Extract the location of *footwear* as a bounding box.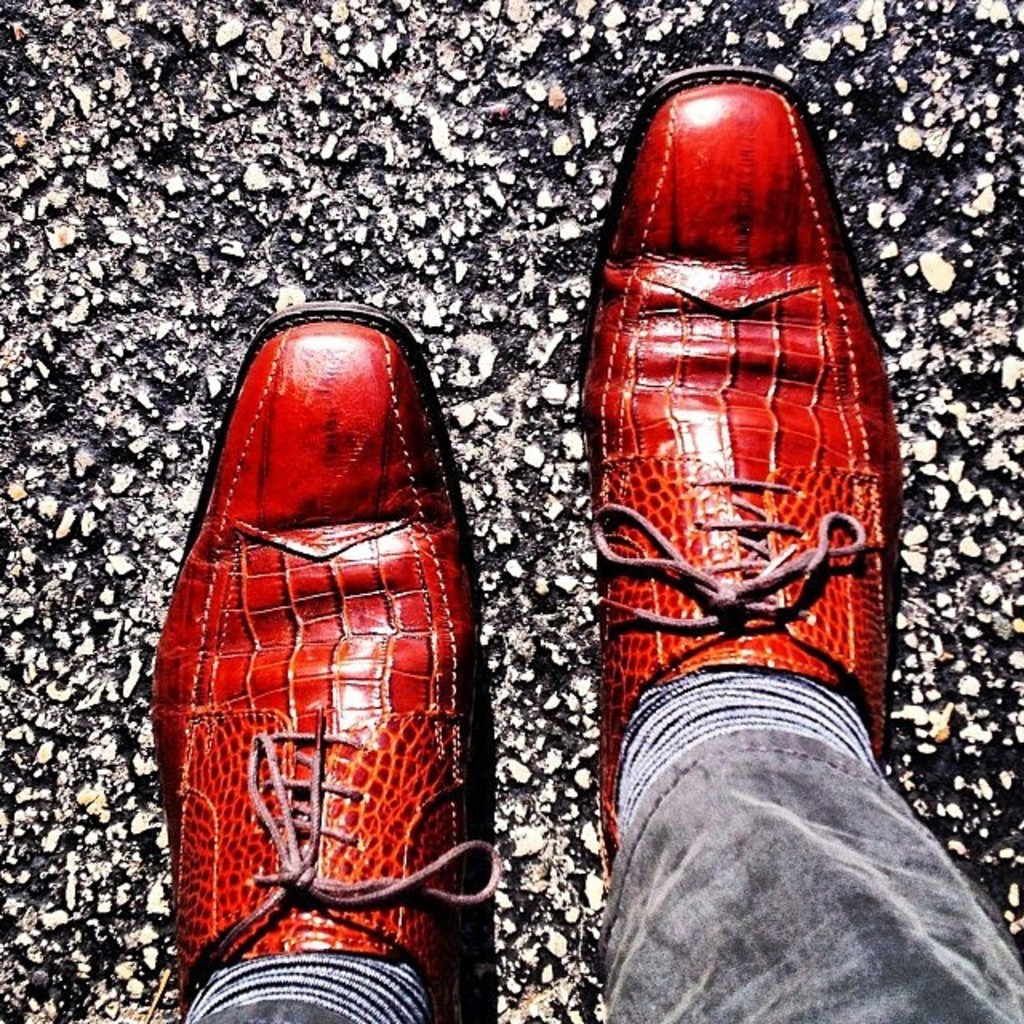
box(578, 64, 901, 894).
